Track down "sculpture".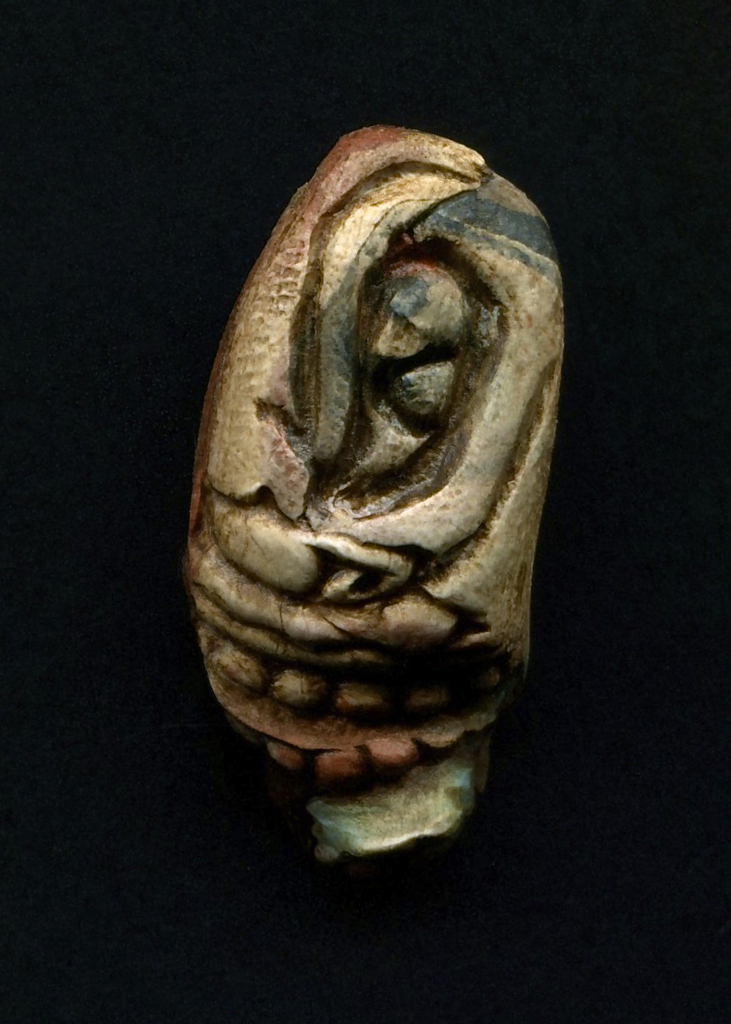
Tracked to [183,138,575,875].
